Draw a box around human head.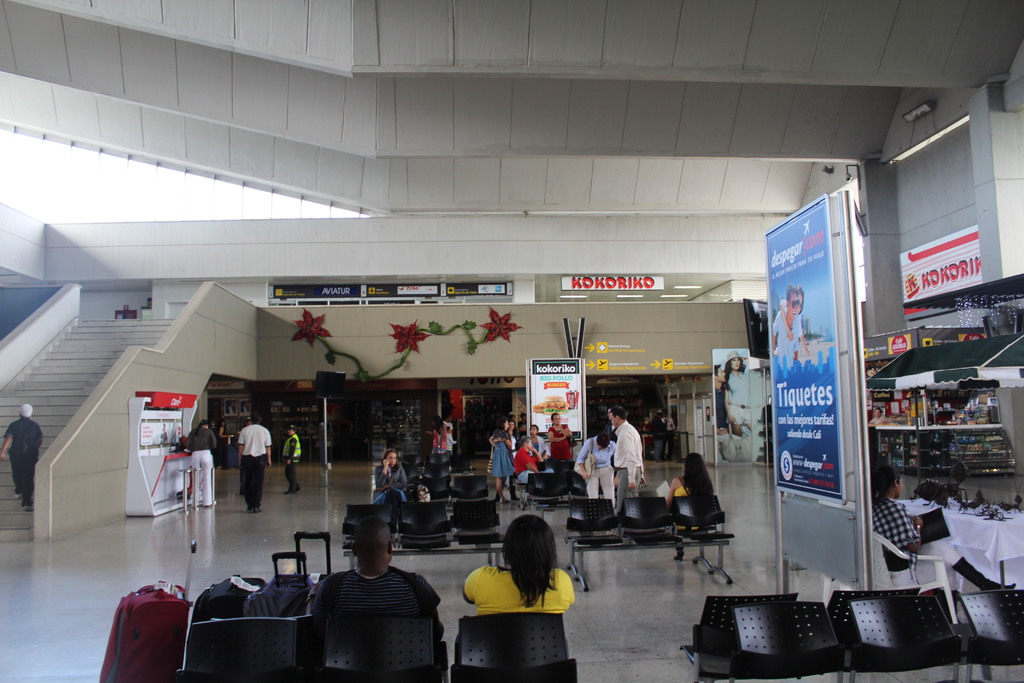
region(725, 349, 742, 370).
